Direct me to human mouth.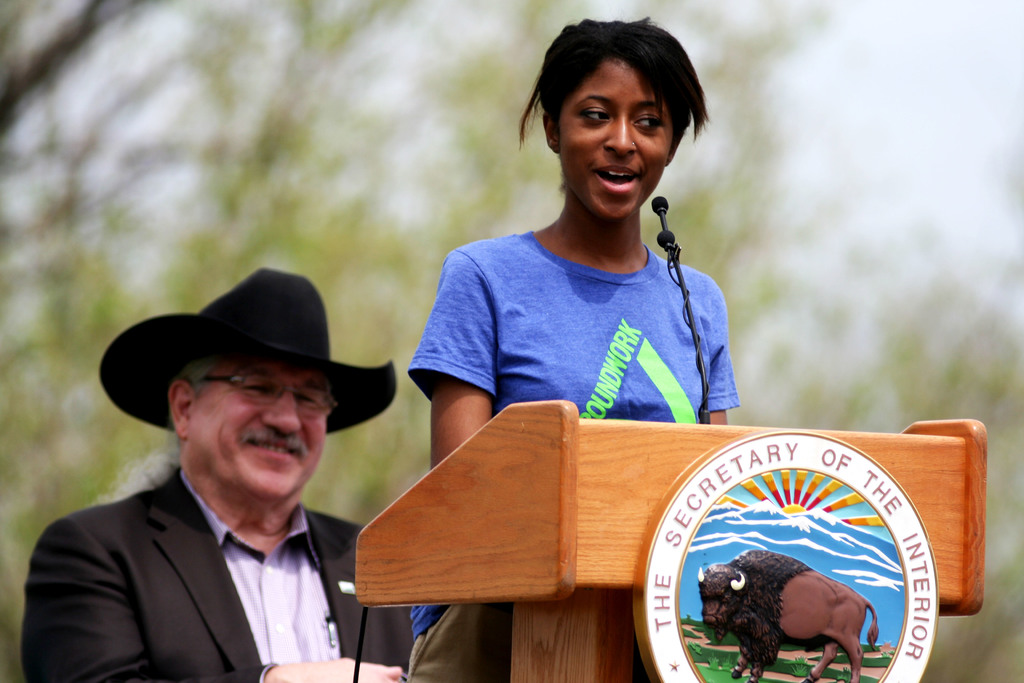
Direction: Rect(239, 432, 309, 462).
